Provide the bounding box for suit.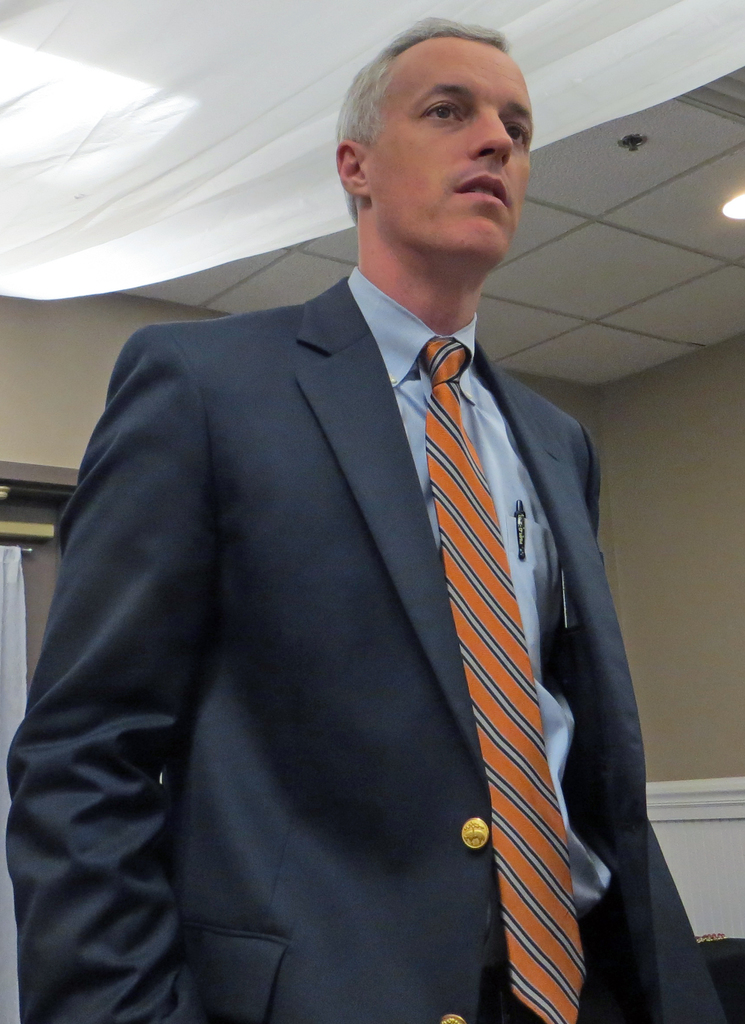
region(0, 275, 733, 1023).
